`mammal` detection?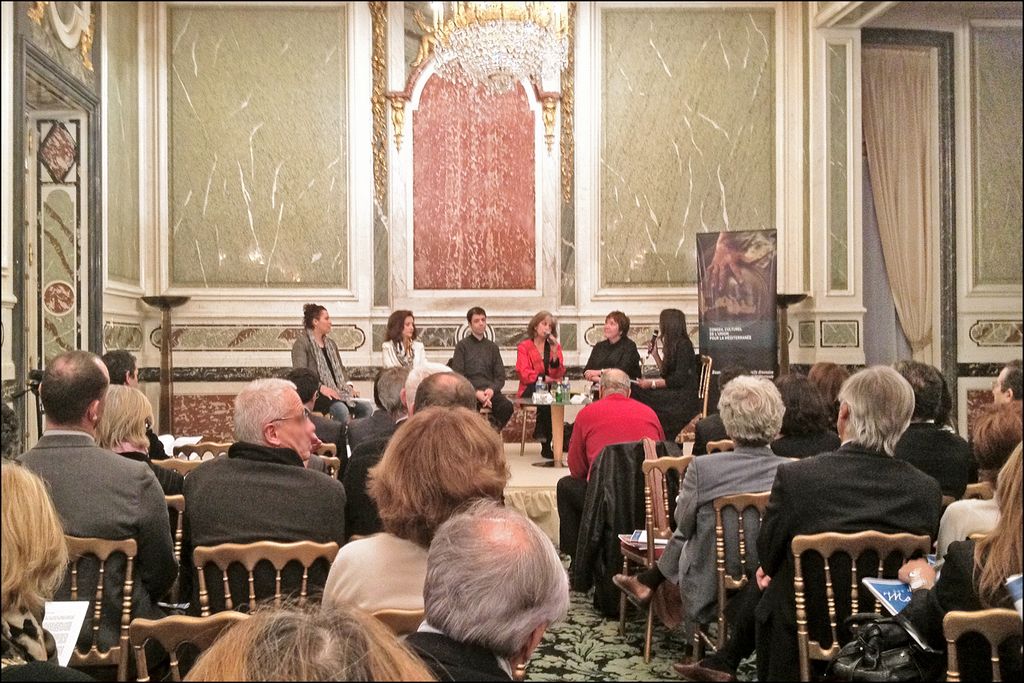
bbox=(515, 307, 567, 453)
